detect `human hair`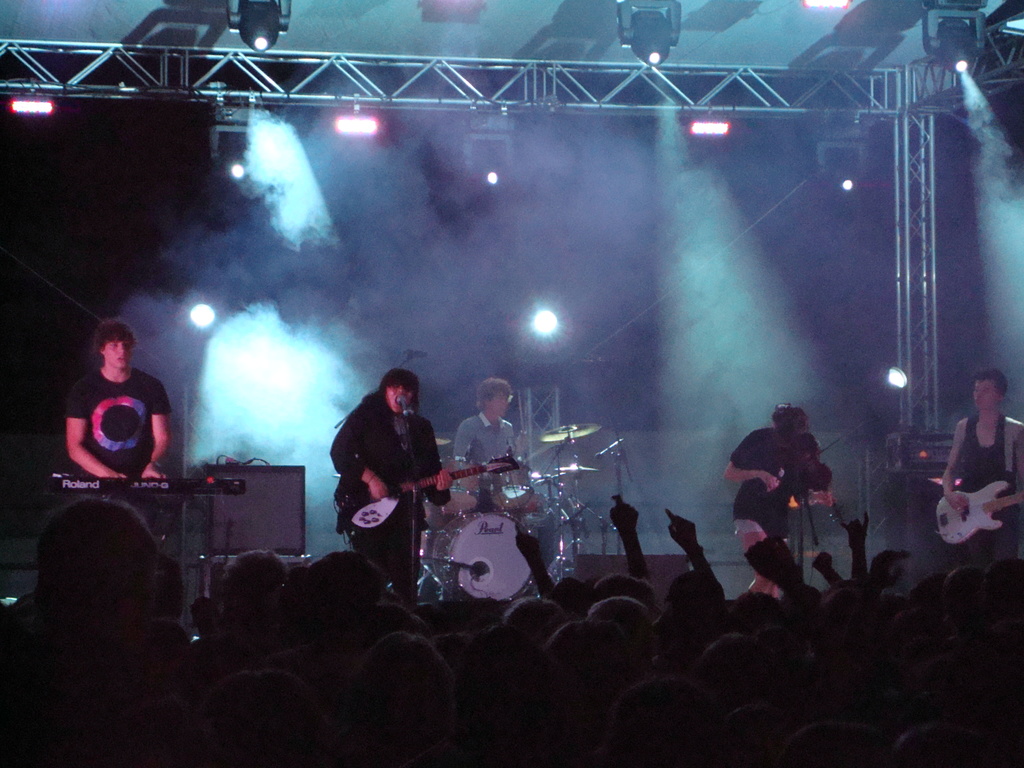
bbox=[364, 365, 422, 416]
